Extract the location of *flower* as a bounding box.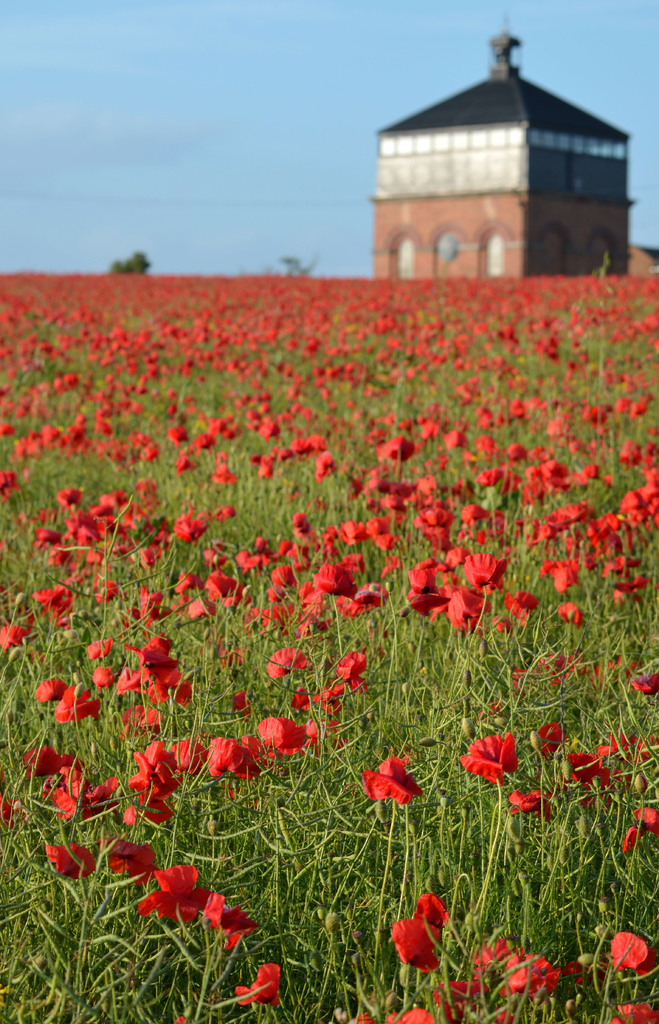
[23,750,69,783].
